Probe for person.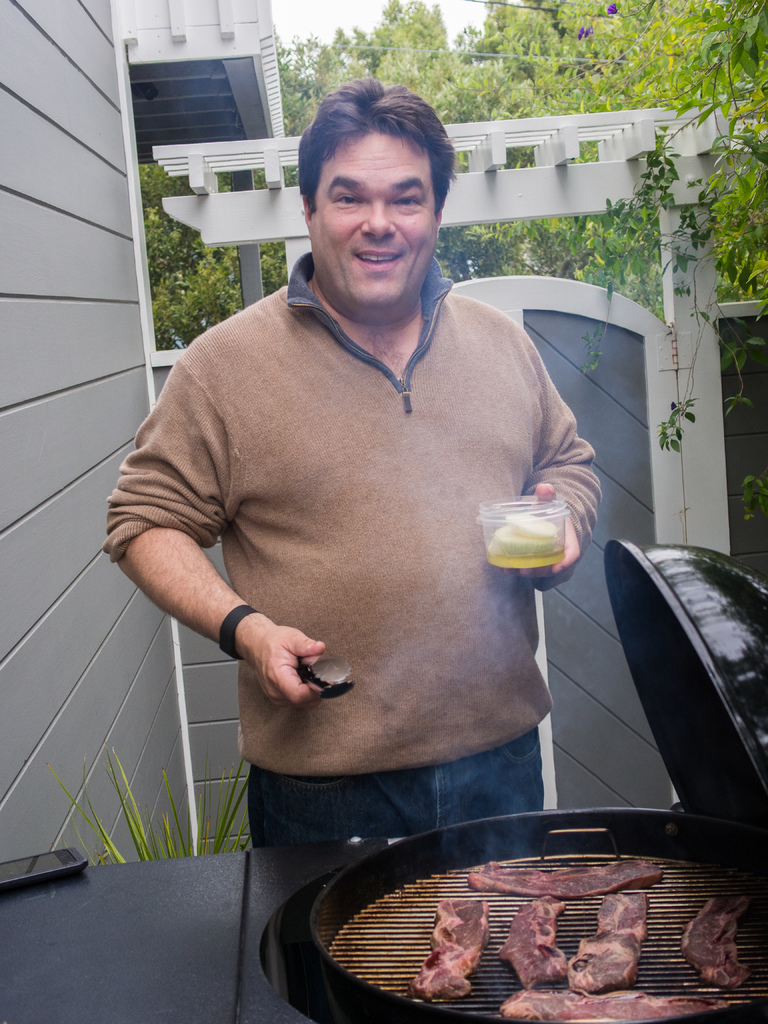
Probe result: [118,44,680,995].
